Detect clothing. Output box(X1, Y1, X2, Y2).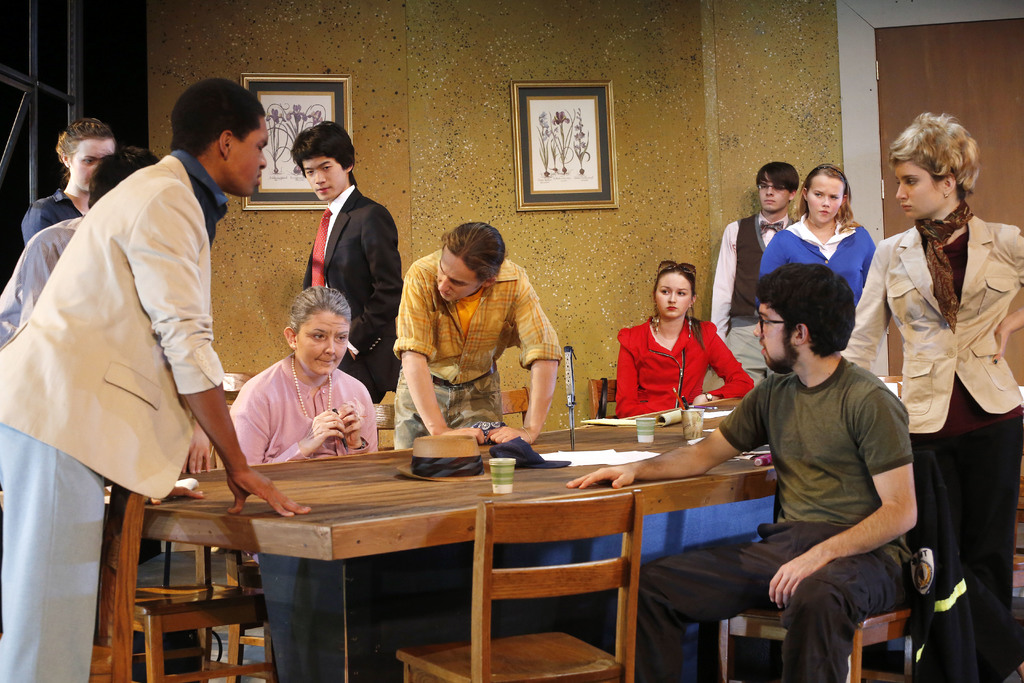
box(827, 218, 1023, 682).
